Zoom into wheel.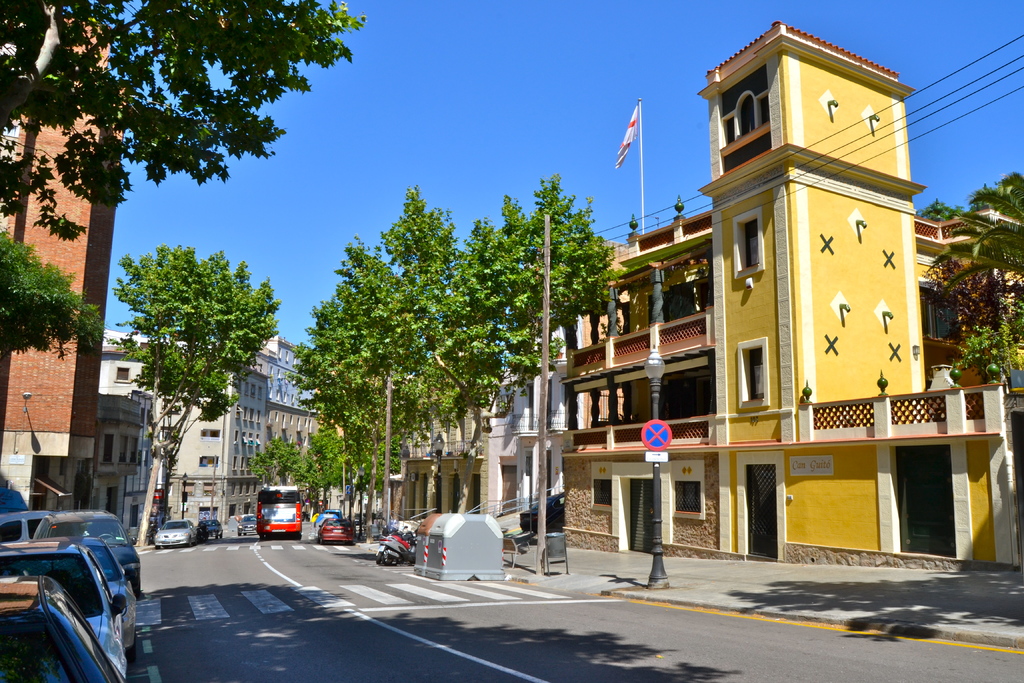
Zoom target: x1=220, y1=531, x2=223, y2=538.
